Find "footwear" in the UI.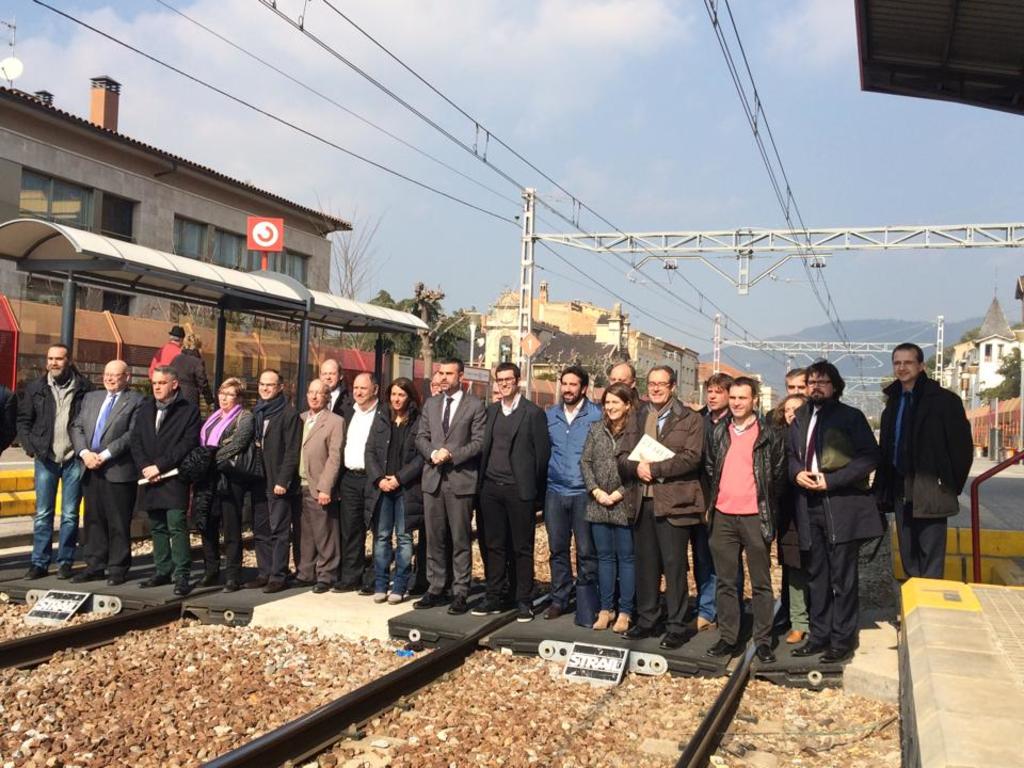
UI element at pyautogui.locateOnScreen(133, 572, 172, 586).
